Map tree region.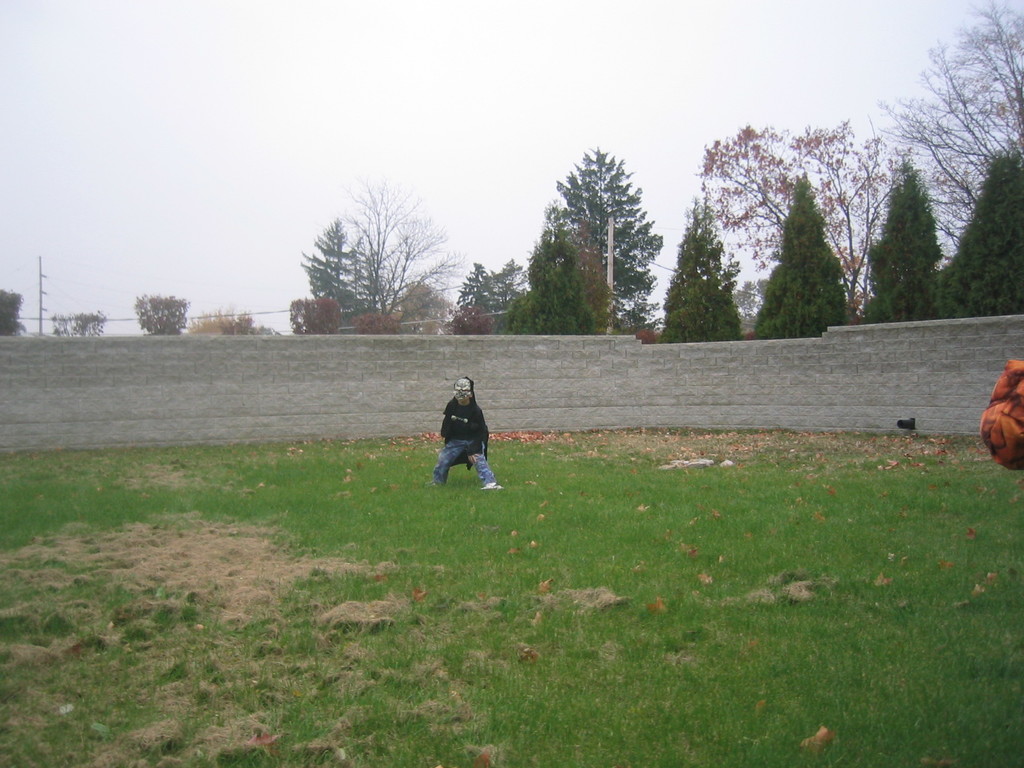
Mapped to 287:218:382:325.
